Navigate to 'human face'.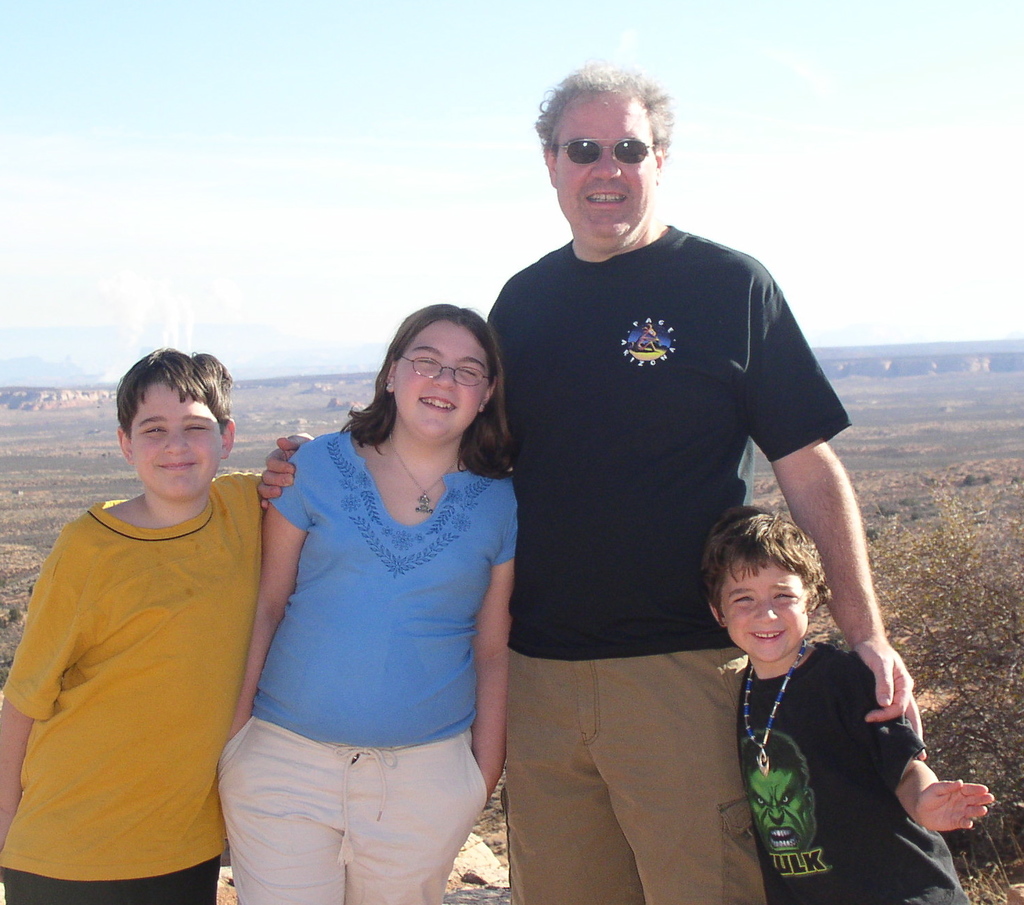
Navigation target: 393/320/488/440.
